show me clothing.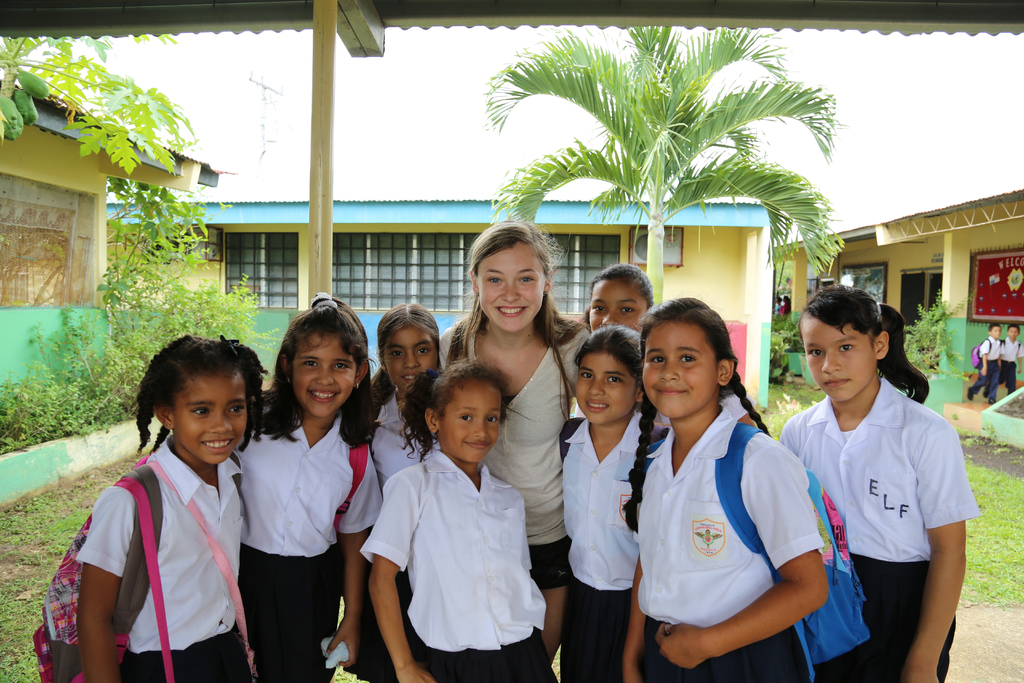
clothing is here: <bbox>342, 390, 441, 682</bbox>.
